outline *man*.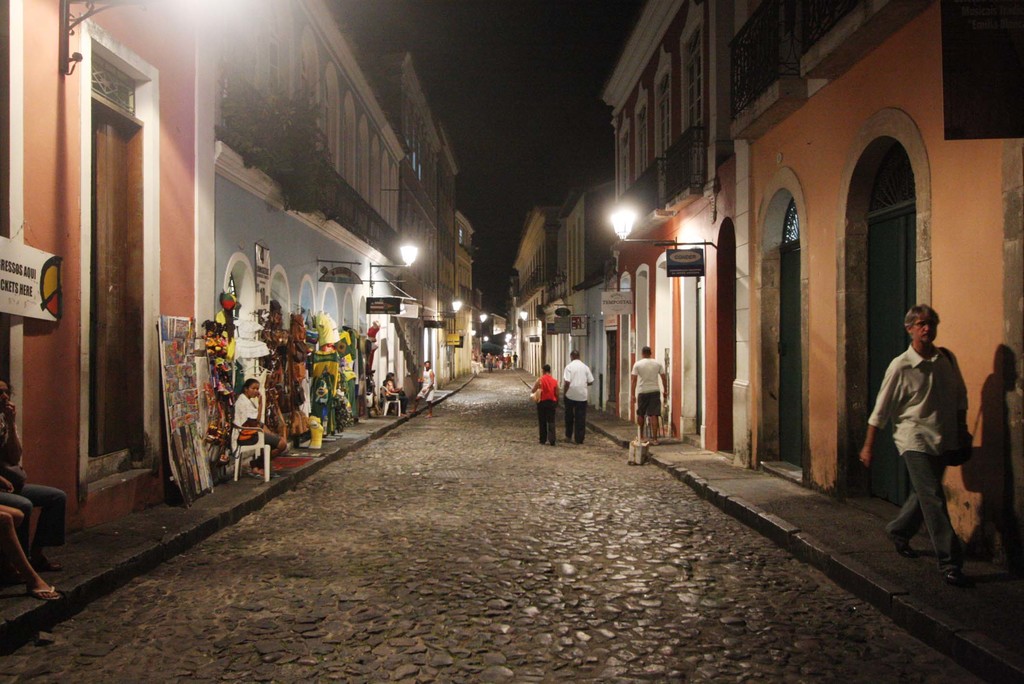
Outline: region(628, 345, 669, 447).
